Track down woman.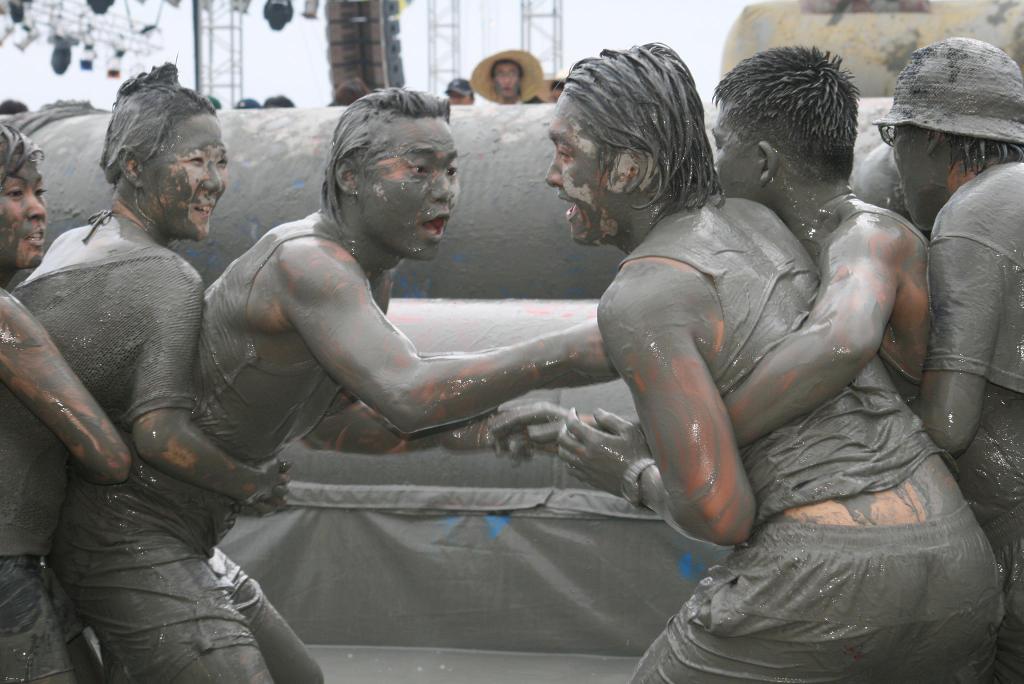
Tracked to 0:112:138:683.
